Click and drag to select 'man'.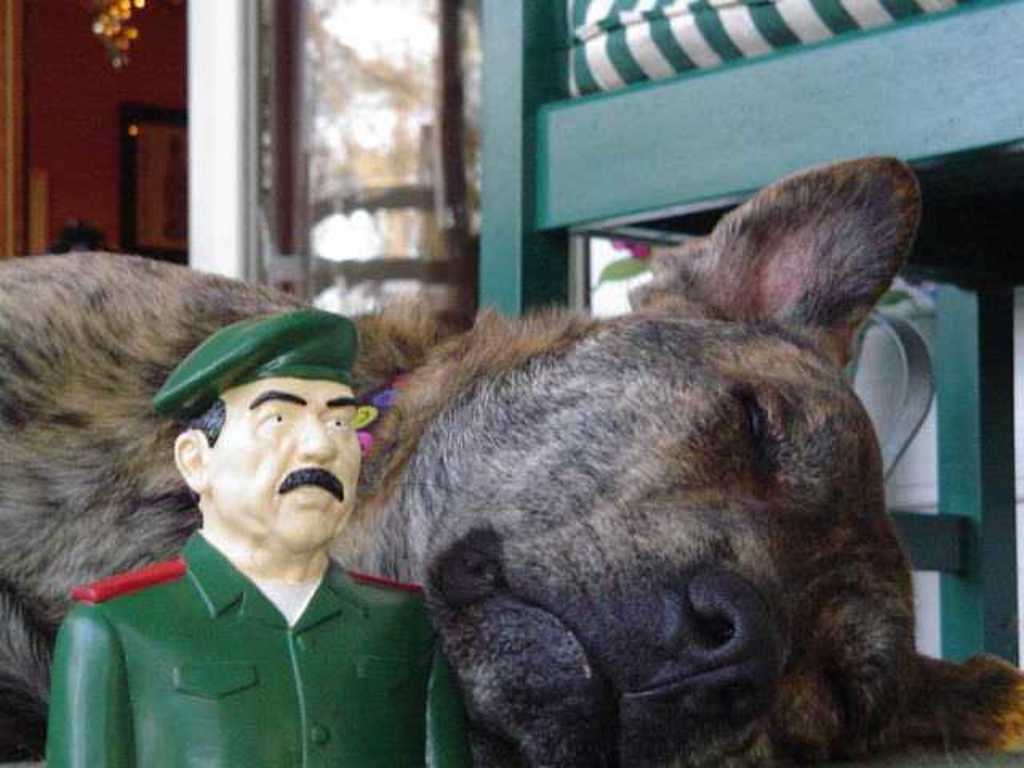
Selection: box(30, 306, 445, 767).
